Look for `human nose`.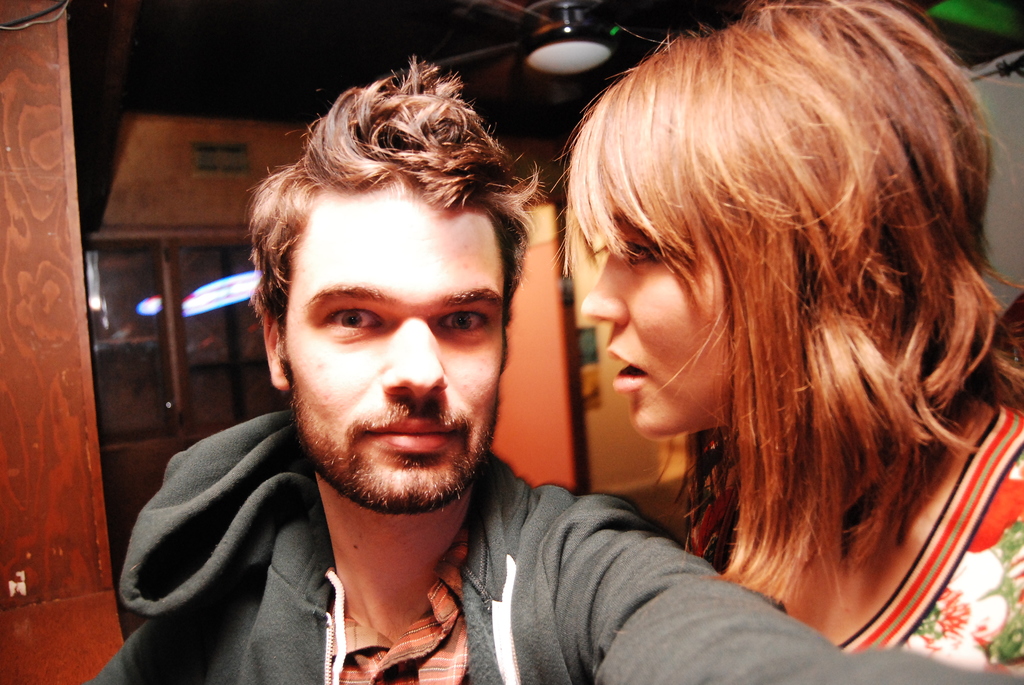
Found: {"x1": 582, "y1": 242, "x2": 634, "y2": 327}.
